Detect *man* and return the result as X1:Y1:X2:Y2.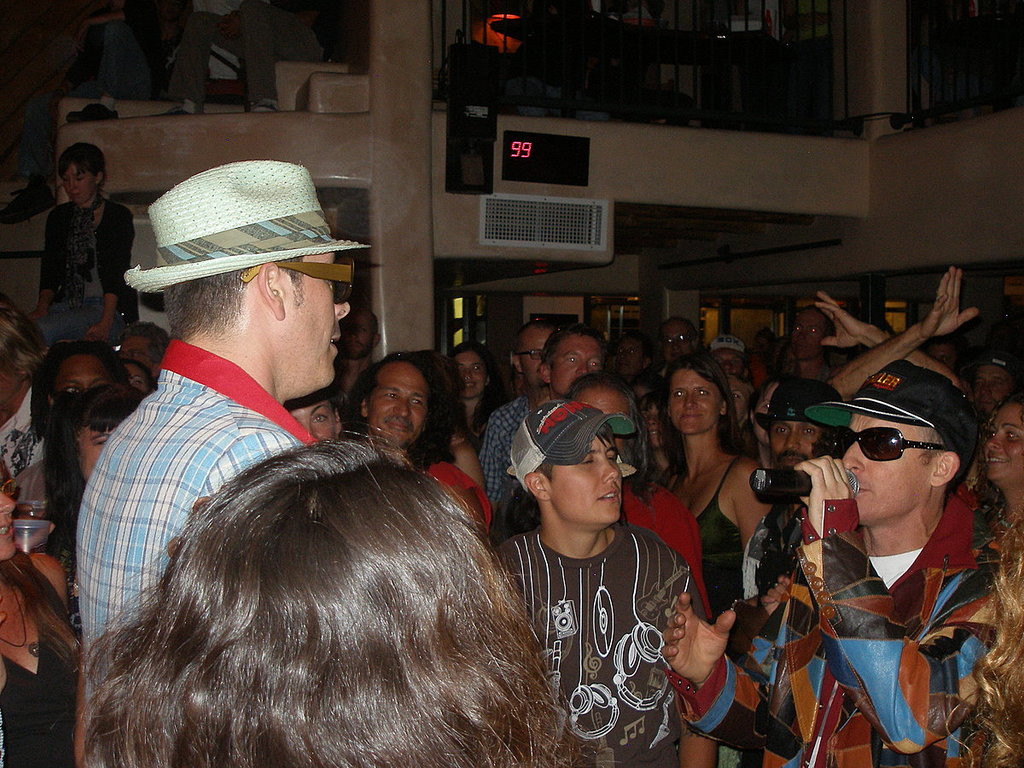
347:355:460:467.
